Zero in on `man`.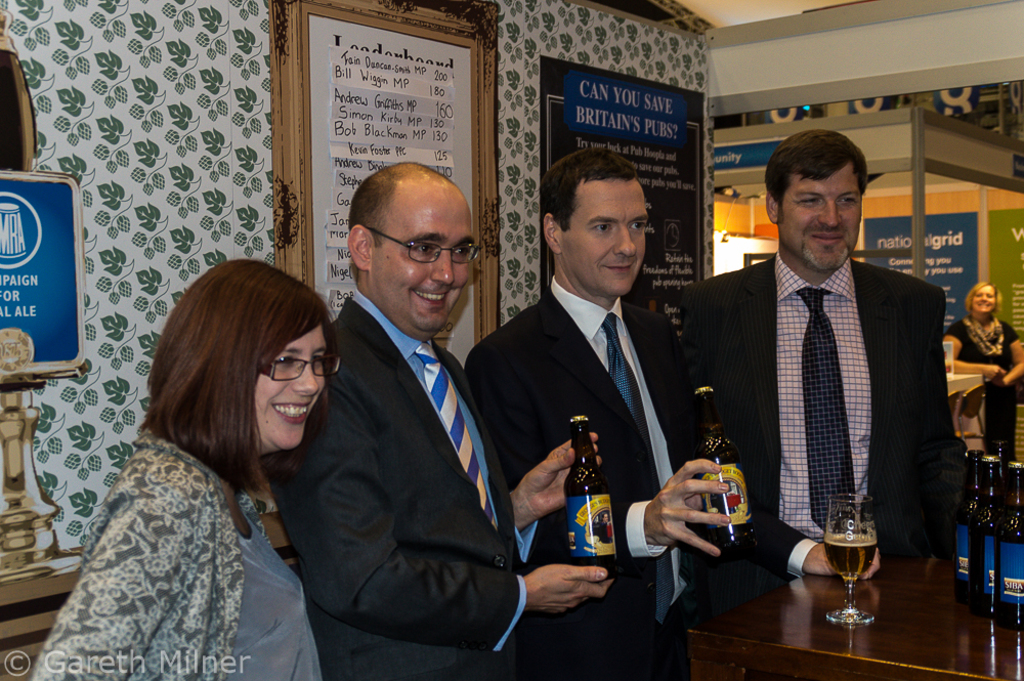
Zeroed in: l=273, t=156, r=618, b=680.
